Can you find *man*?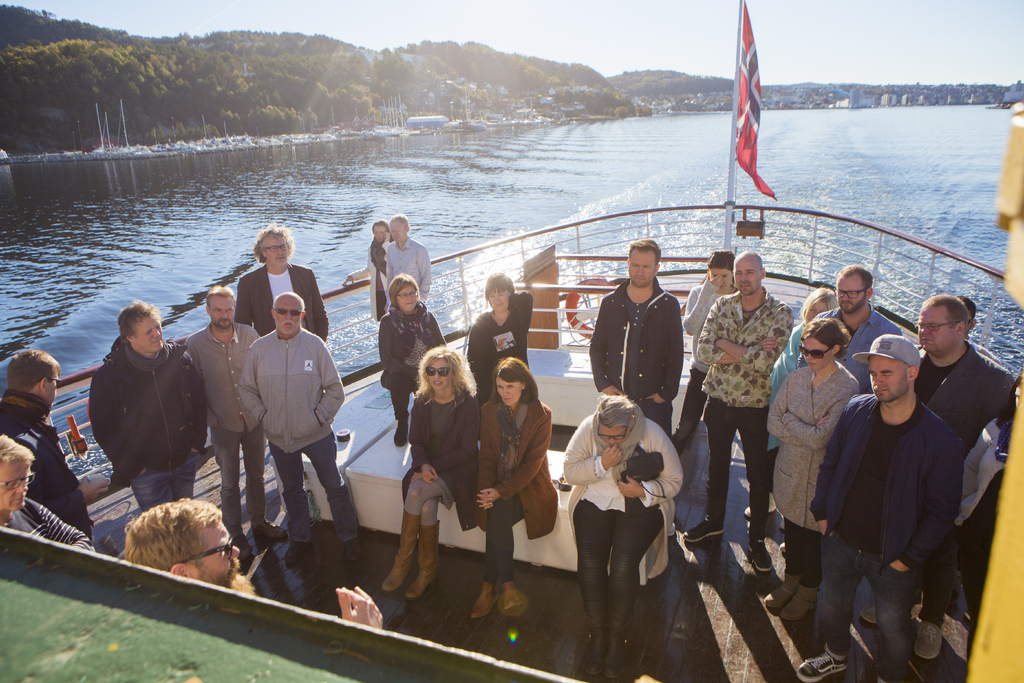
Yes, bounding box: bbox=(234, 293, 365, 559).
